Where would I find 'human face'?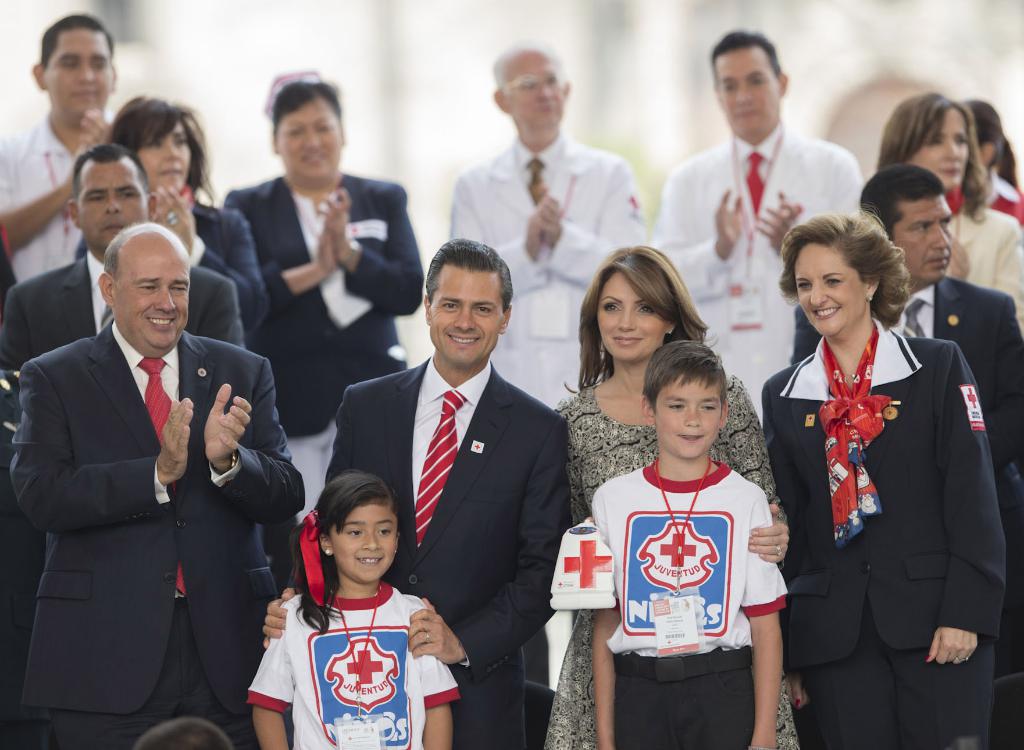
At 109, 227, 193, 356.
